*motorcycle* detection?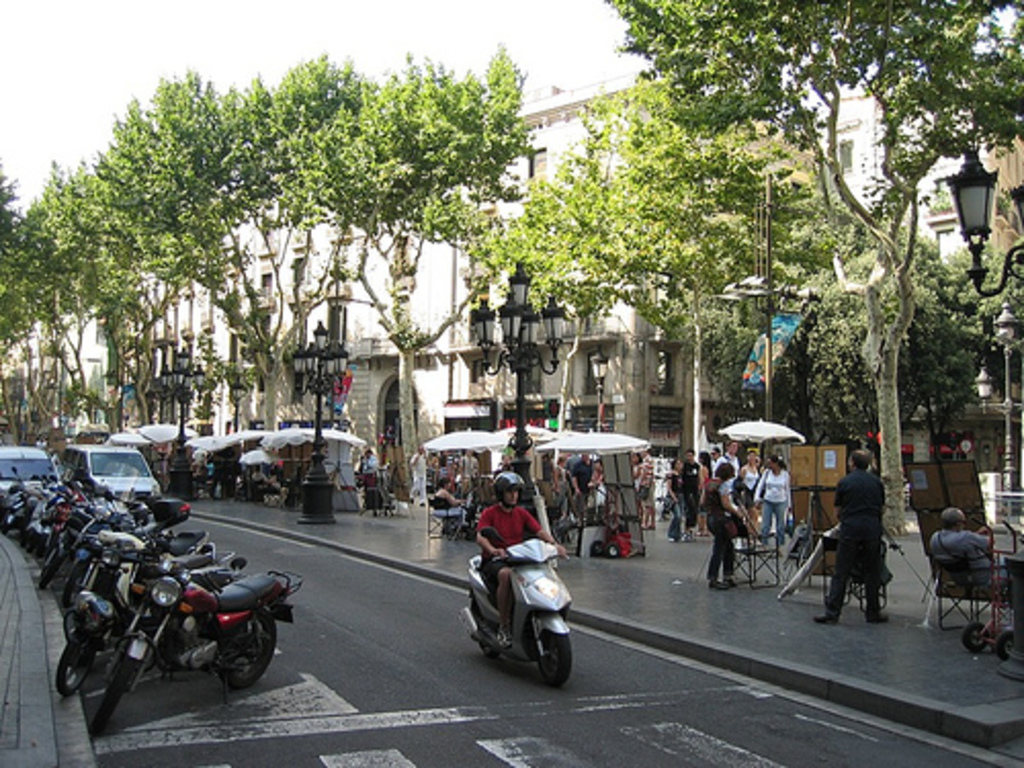
[459,541,590,696]
